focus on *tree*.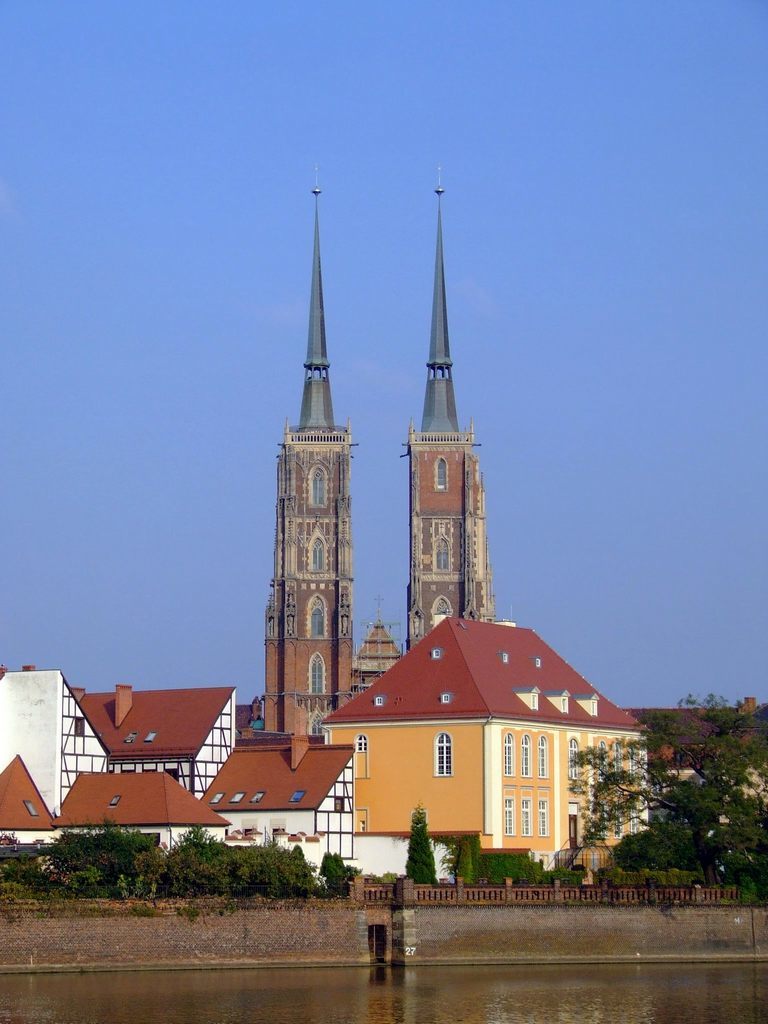
Focused at bbox=[566, 722, 750, 884].
